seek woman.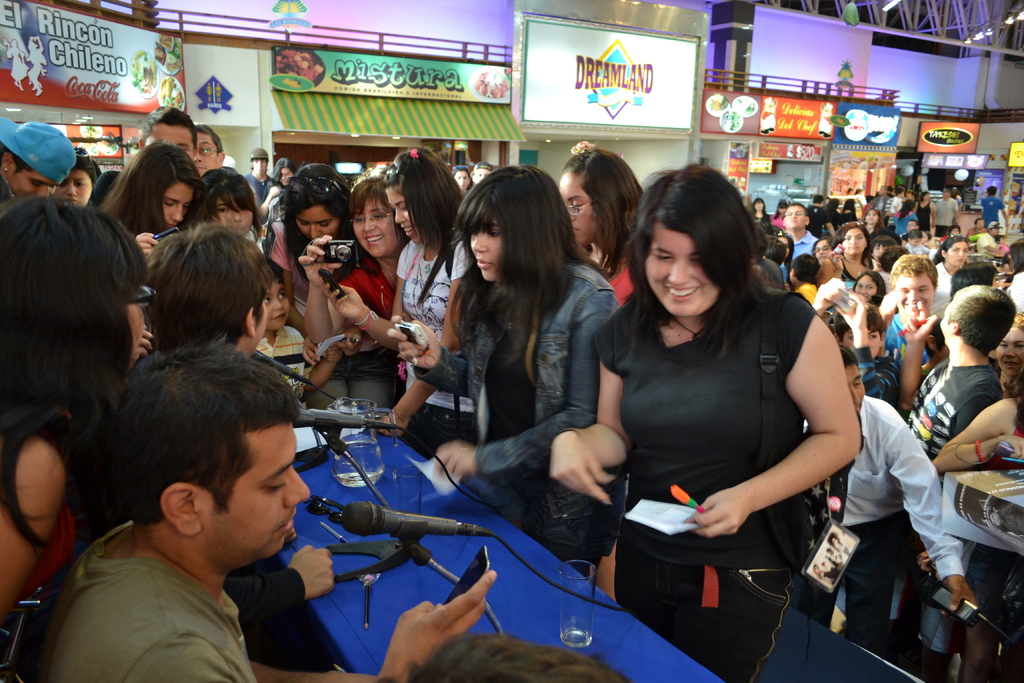
[270,163,390,410].
